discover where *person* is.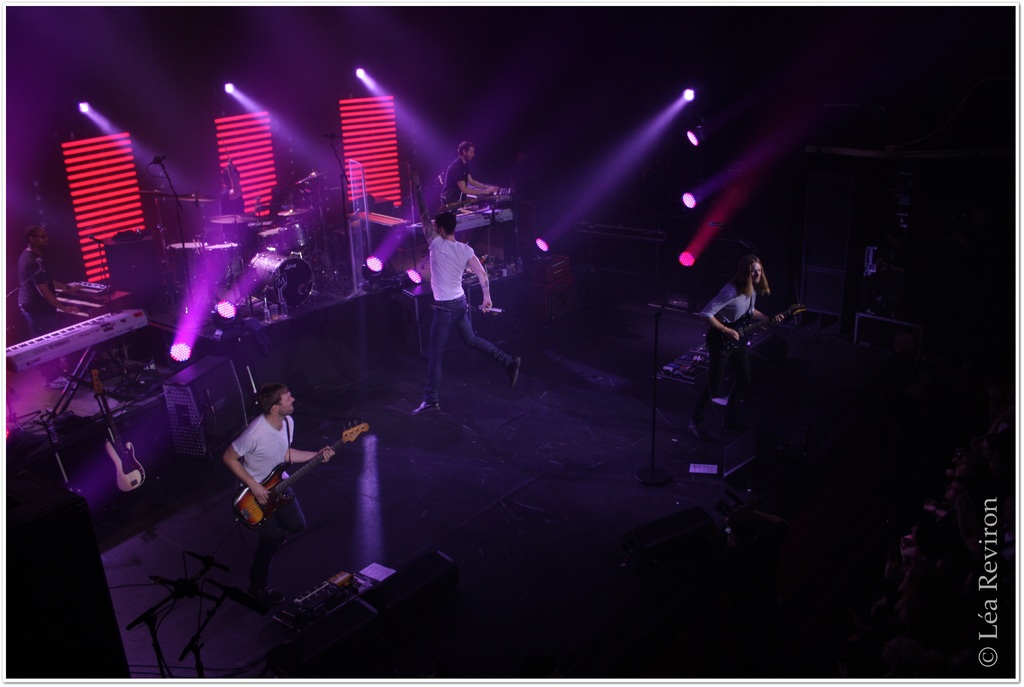
Discovered at box=[434, 139, 510, 225].
